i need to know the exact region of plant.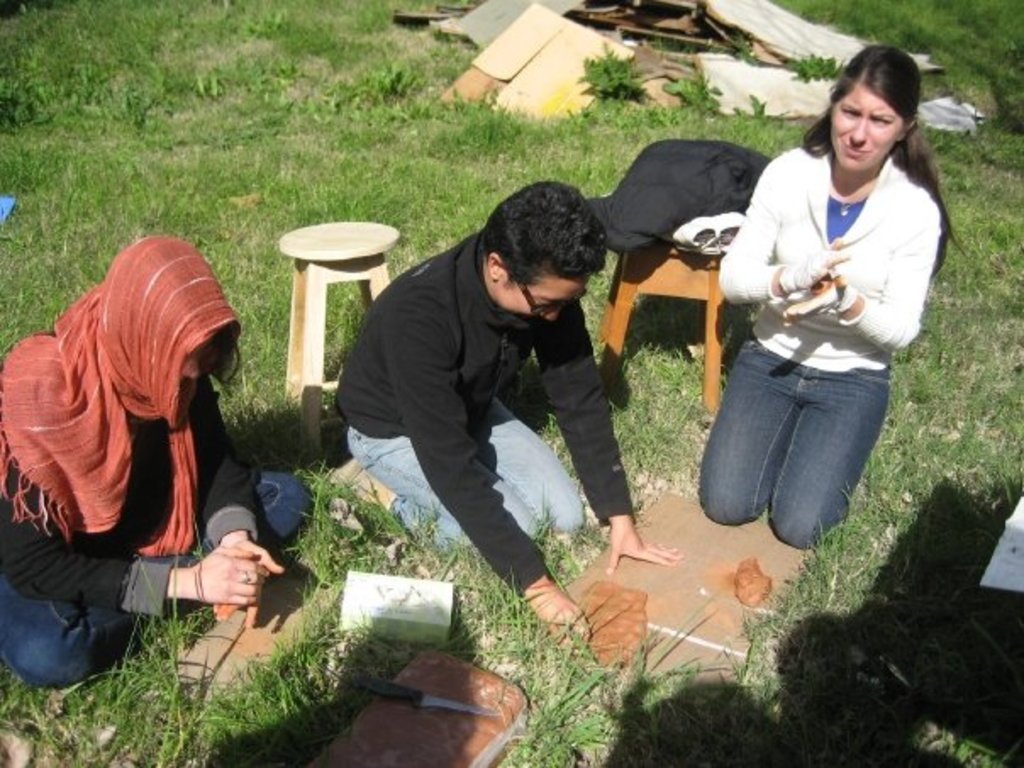
Region: (left=387, top=95, right=693, bottom=288).
